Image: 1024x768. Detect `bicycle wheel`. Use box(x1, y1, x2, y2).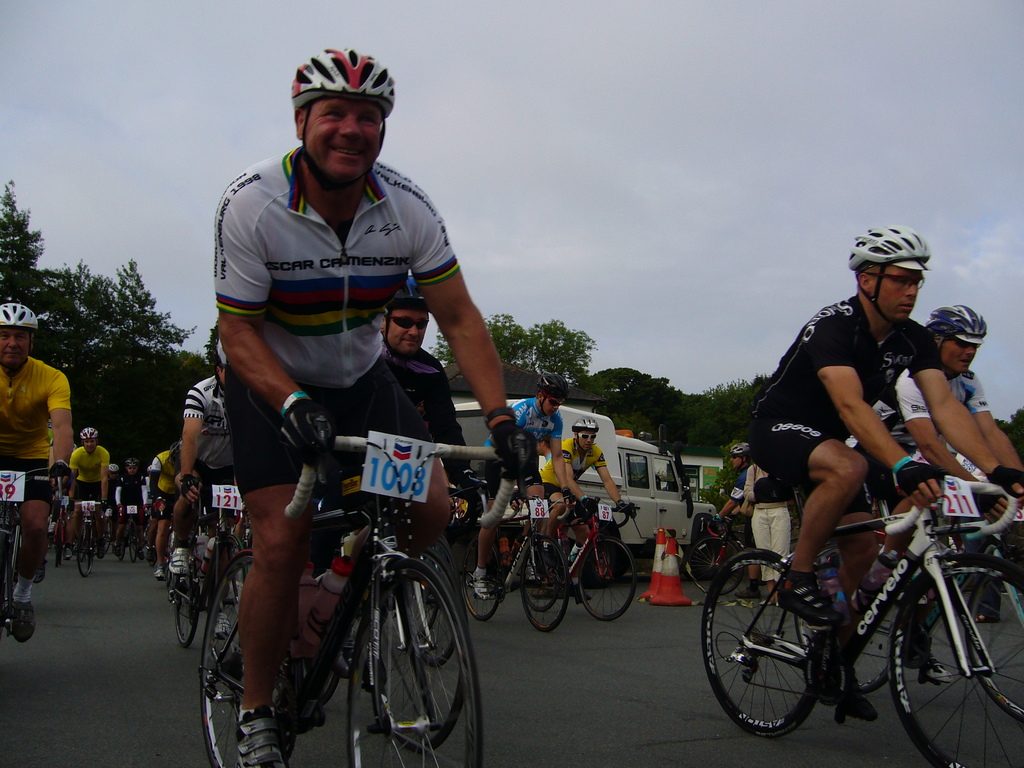
box(54, 532, 68, 566).
